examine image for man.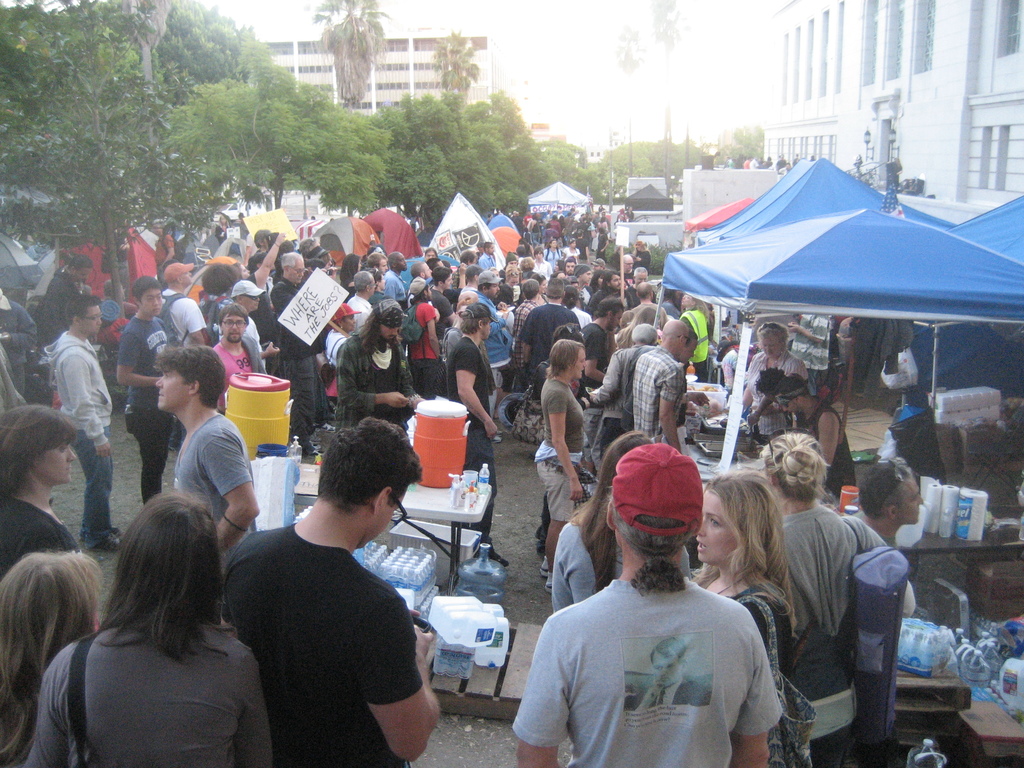
Examination result: rect(263, 248, 336, 443).
